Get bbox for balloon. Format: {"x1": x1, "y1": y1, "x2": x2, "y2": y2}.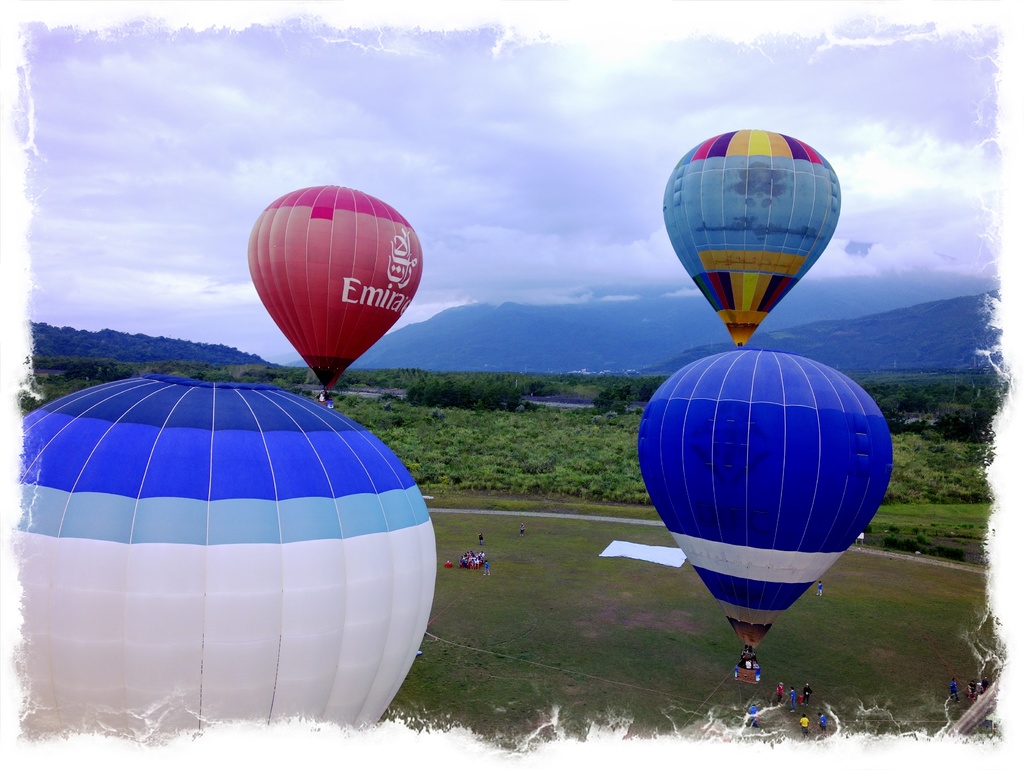
{"x1": 636, "y1": 347, "x2": 893, "y2": 644}.
